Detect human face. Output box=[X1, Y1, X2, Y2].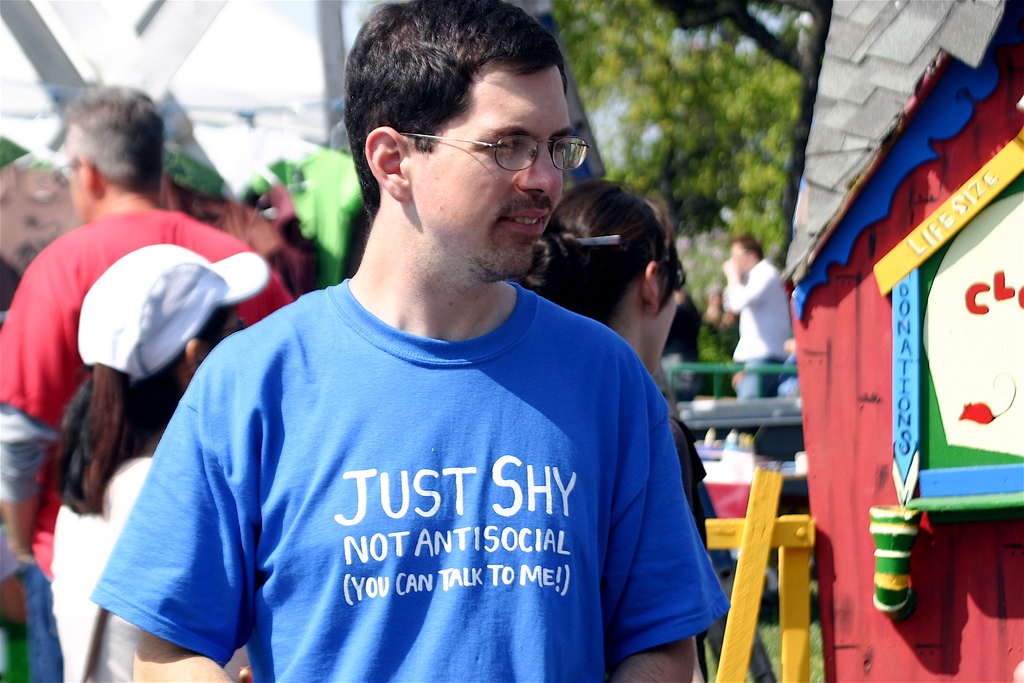
box=[728, 243, 755, 274].
